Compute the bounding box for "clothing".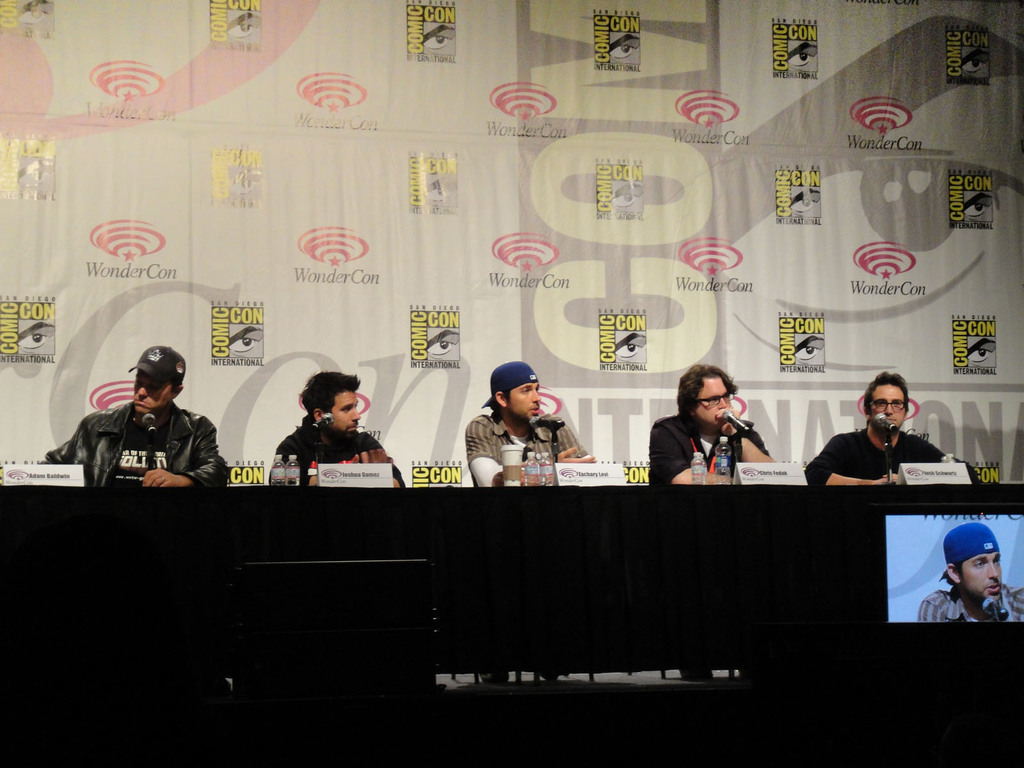
806, 430, 985, 485.
